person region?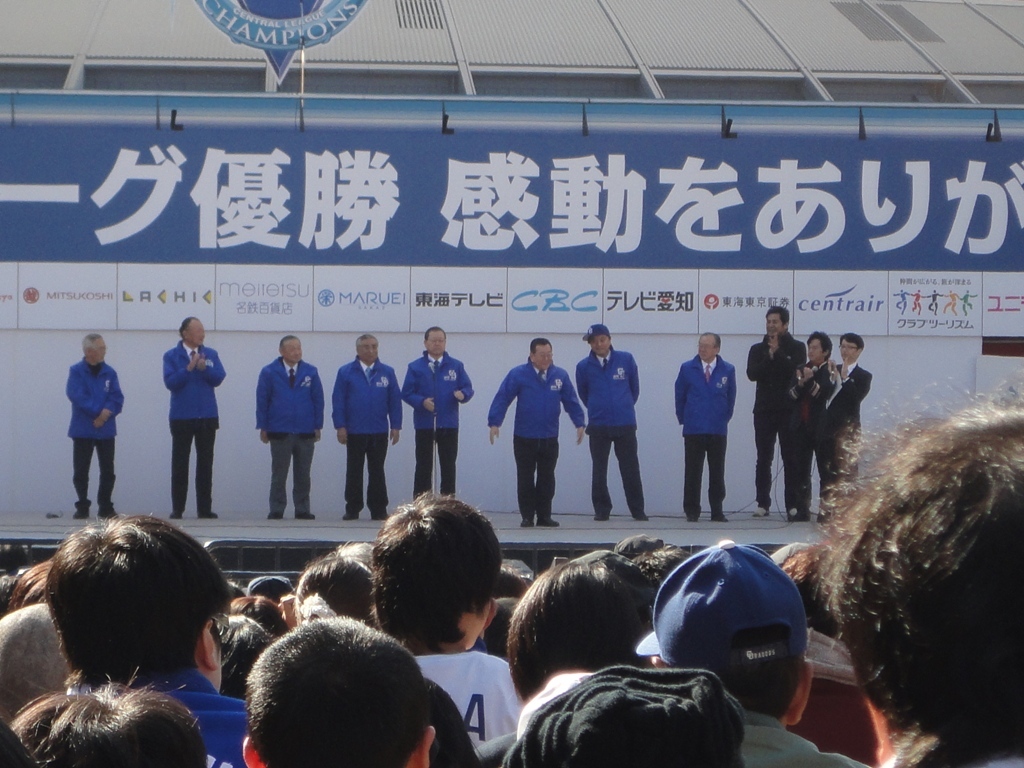
pyautogui.locateOnScreen(369, 485, 535, 746)
